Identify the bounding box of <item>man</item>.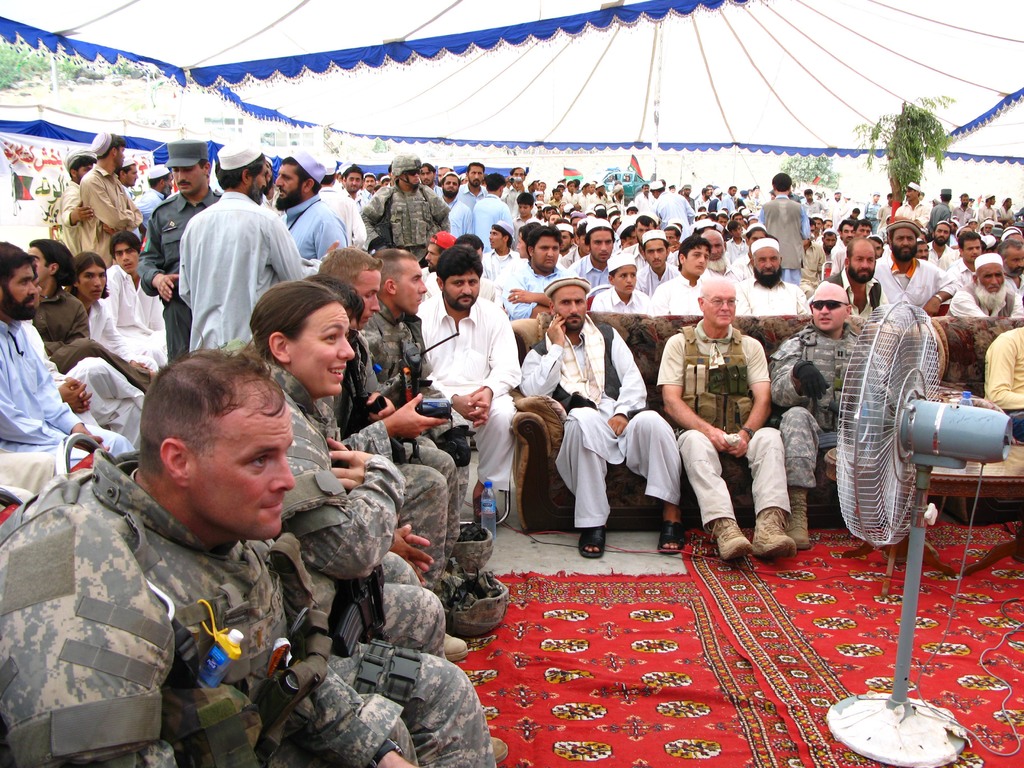
left=656, top=274, right=797, bottom=565.
